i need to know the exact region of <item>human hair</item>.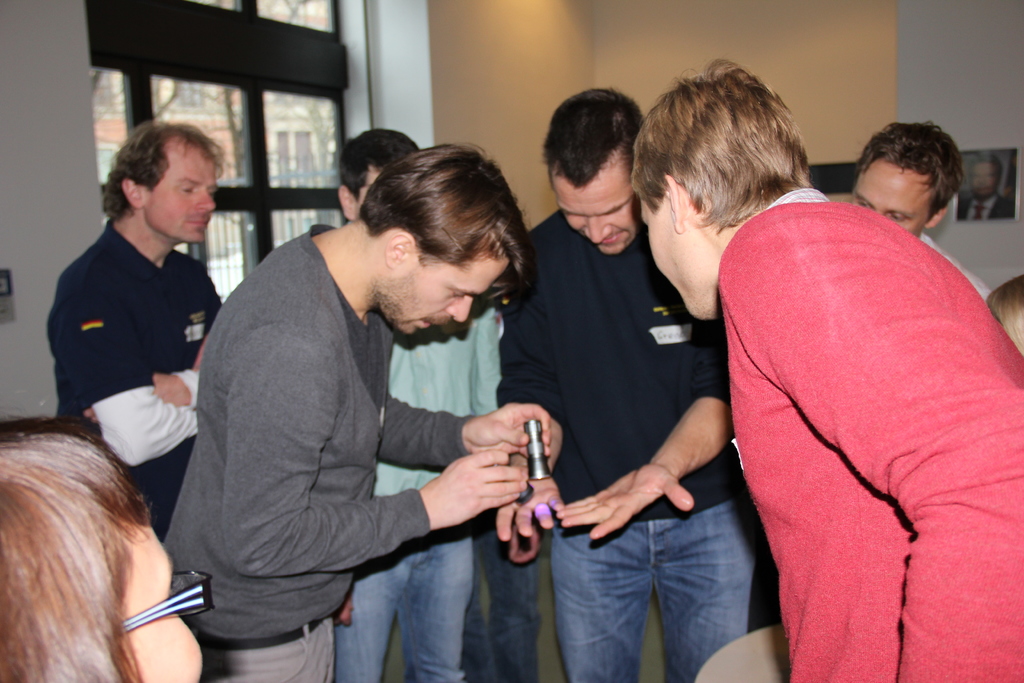
Region: [left=852, top=118, right=964, bottom=217].
